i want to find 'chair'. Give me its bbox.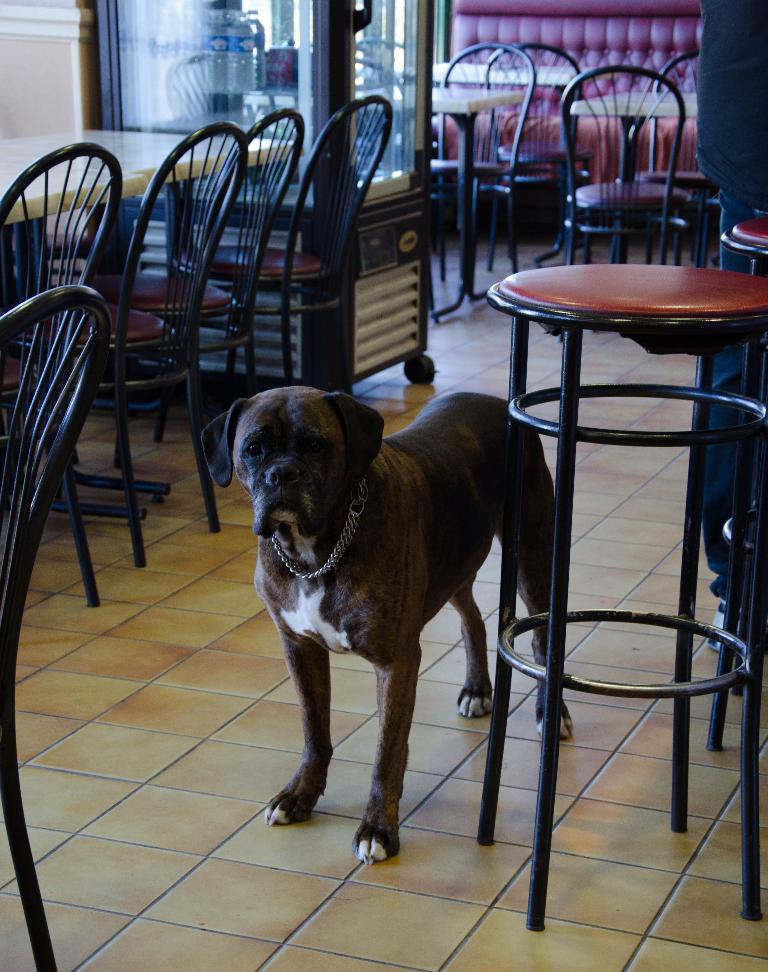
locate(12, 117, 247, 569).
